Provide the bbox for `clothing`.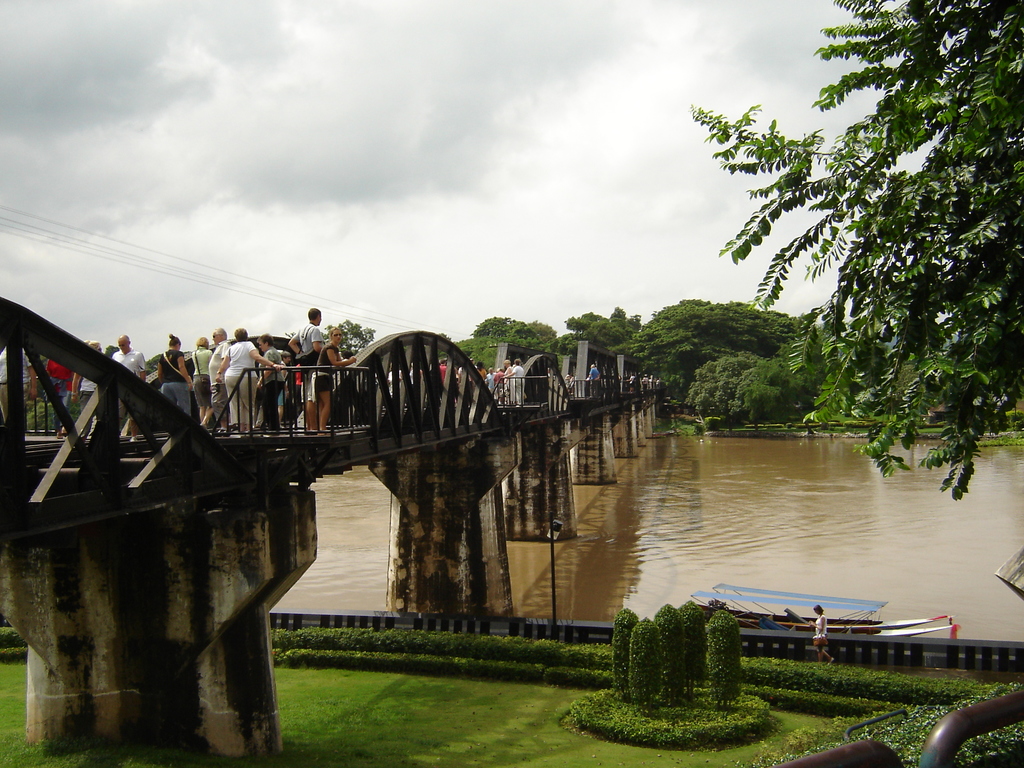
x1=76, y1=372, x2=93, y2=406.
